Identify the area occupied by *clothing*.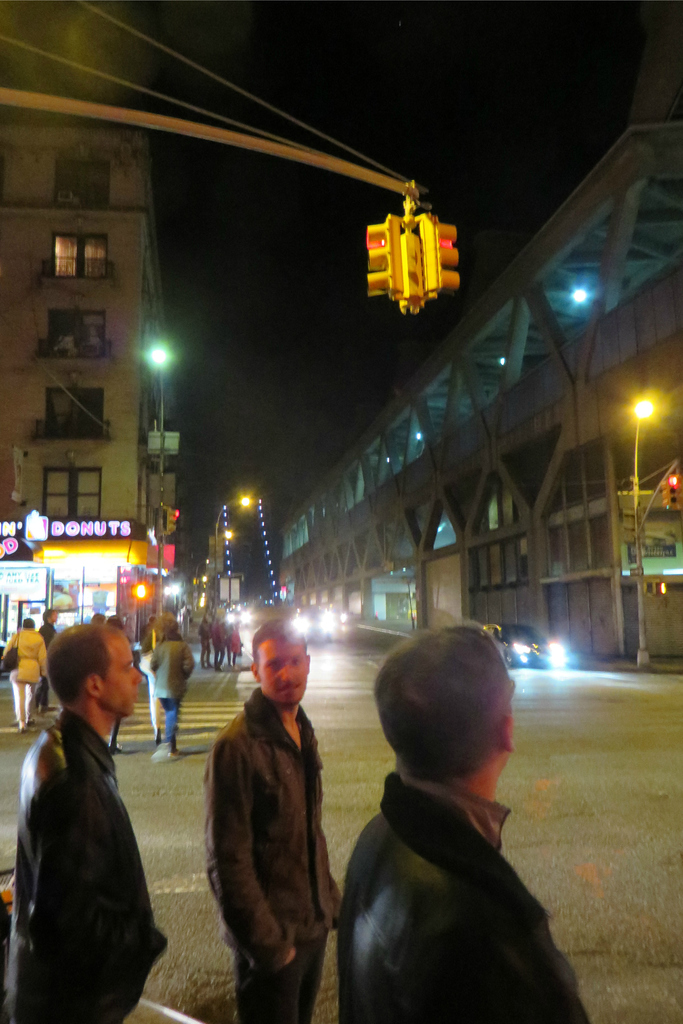
Area: (left=152, top=643, right=196, bottom=735).
